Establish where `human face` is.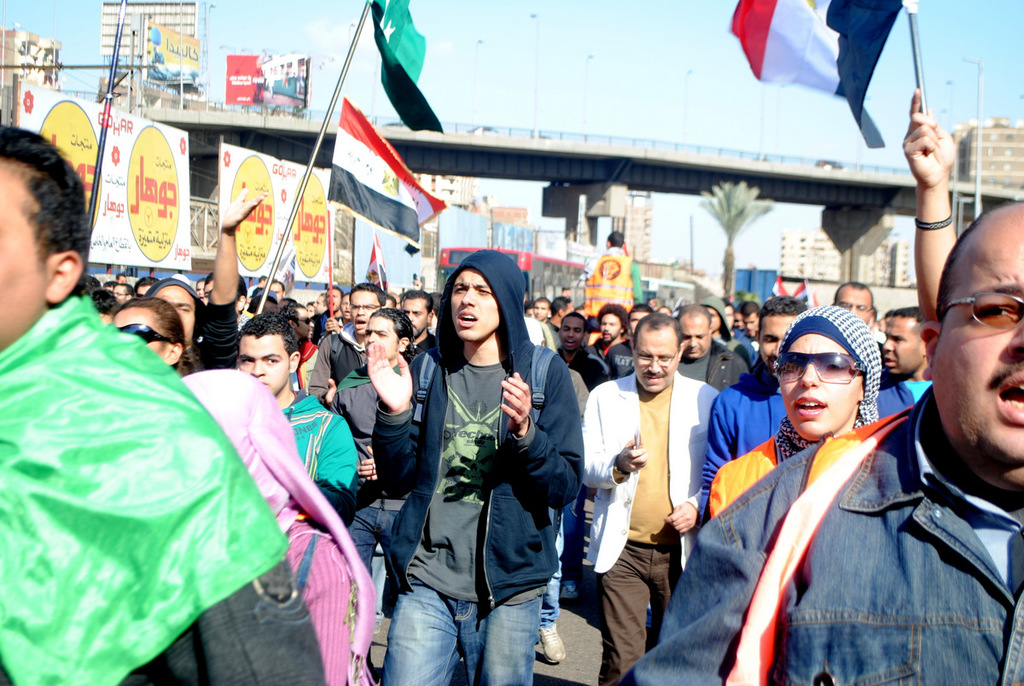
Established at bbox(116, 305, 163, 359).
